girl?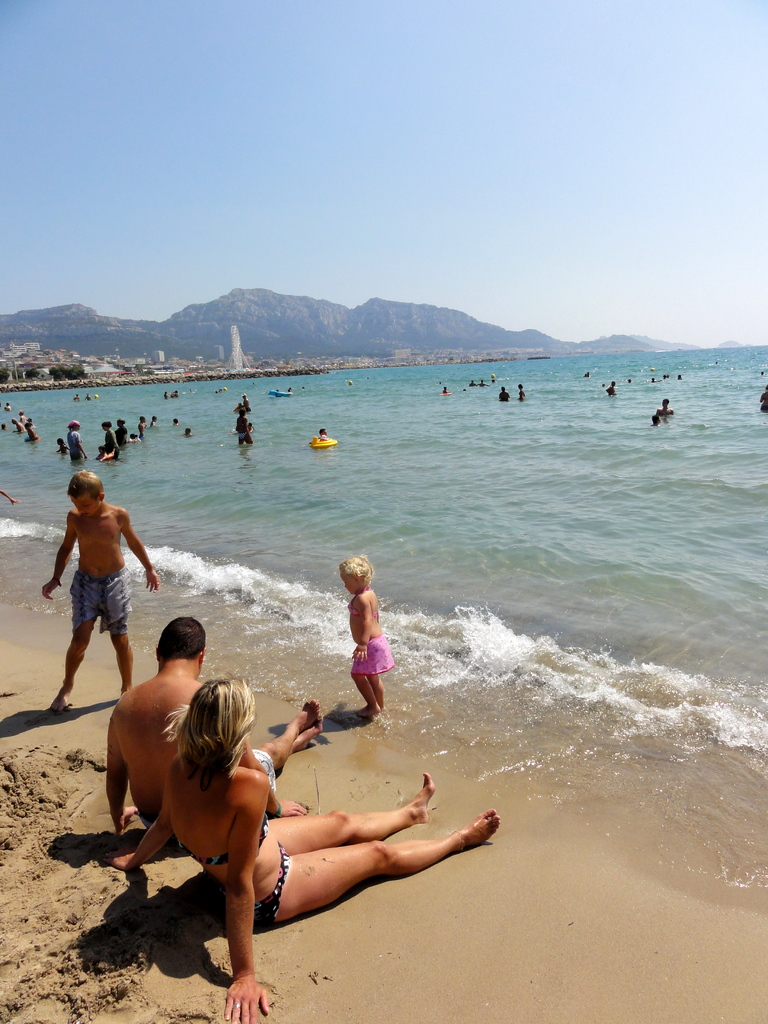
<box>52,438,68,454</box>
